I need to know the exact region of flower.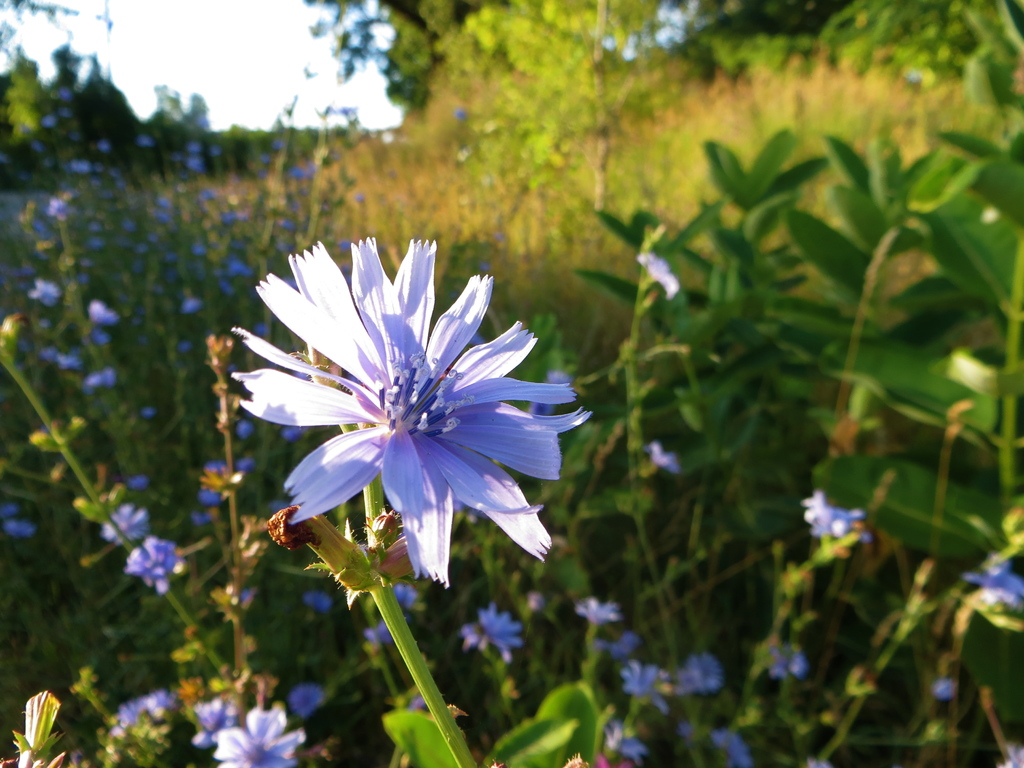
Region: (x1=105, y1=506, x2=149, y2=545).
